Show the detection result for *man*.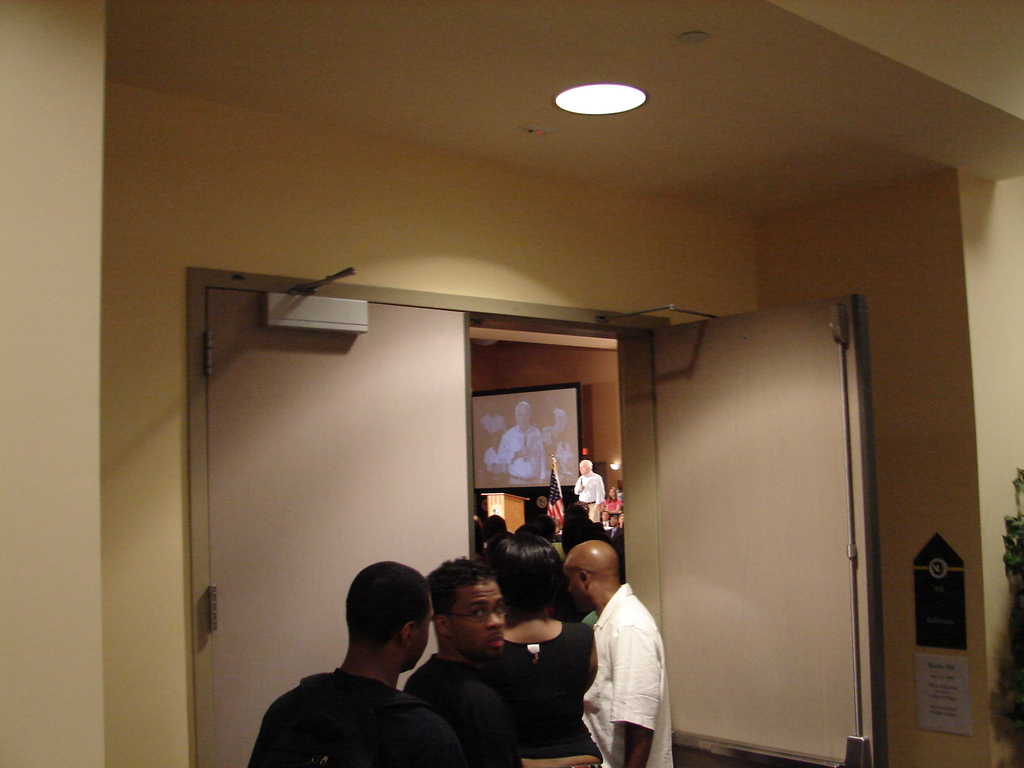
(left=400, top=548, right=554, bottom=767).
